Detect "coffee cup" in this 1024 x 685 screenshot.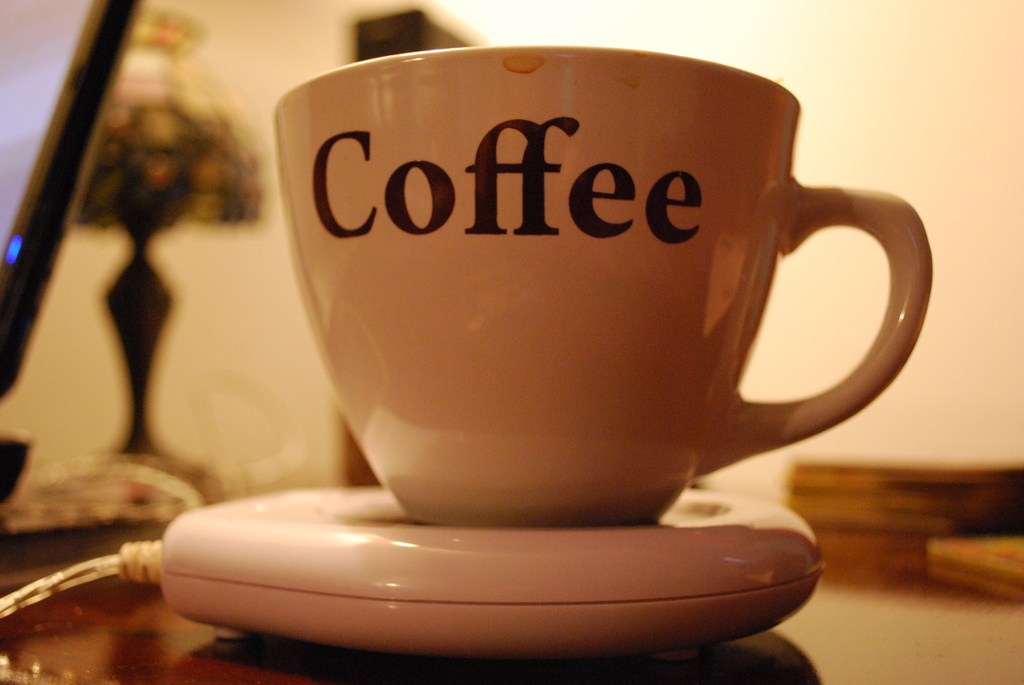
Detection: locate(267, 40, 931, 531).
